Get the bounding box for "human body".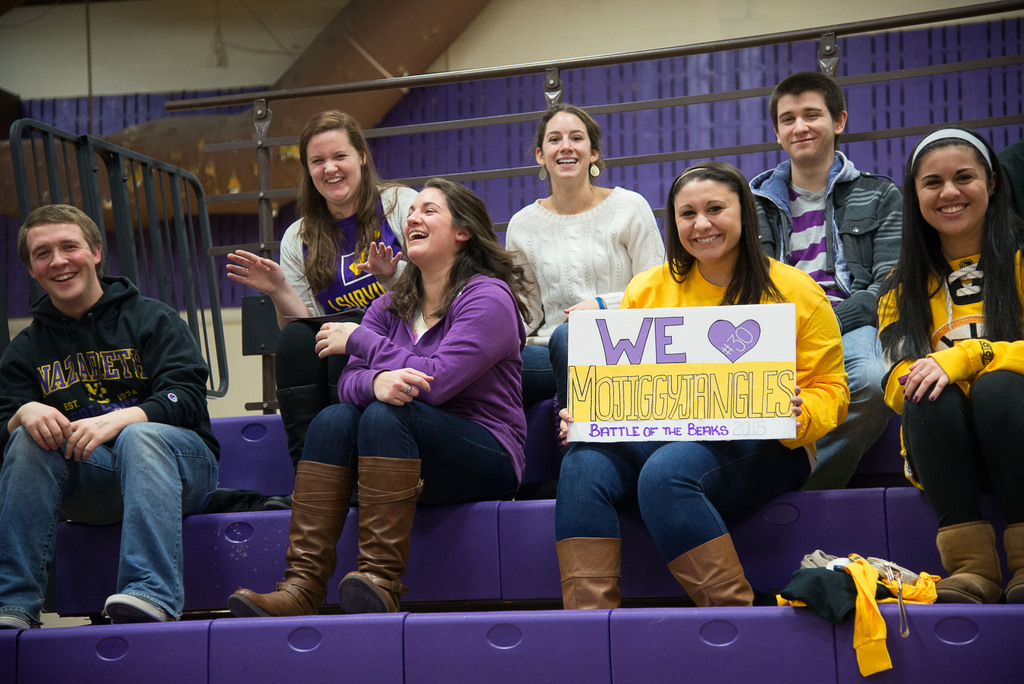
225 110 424 451.
